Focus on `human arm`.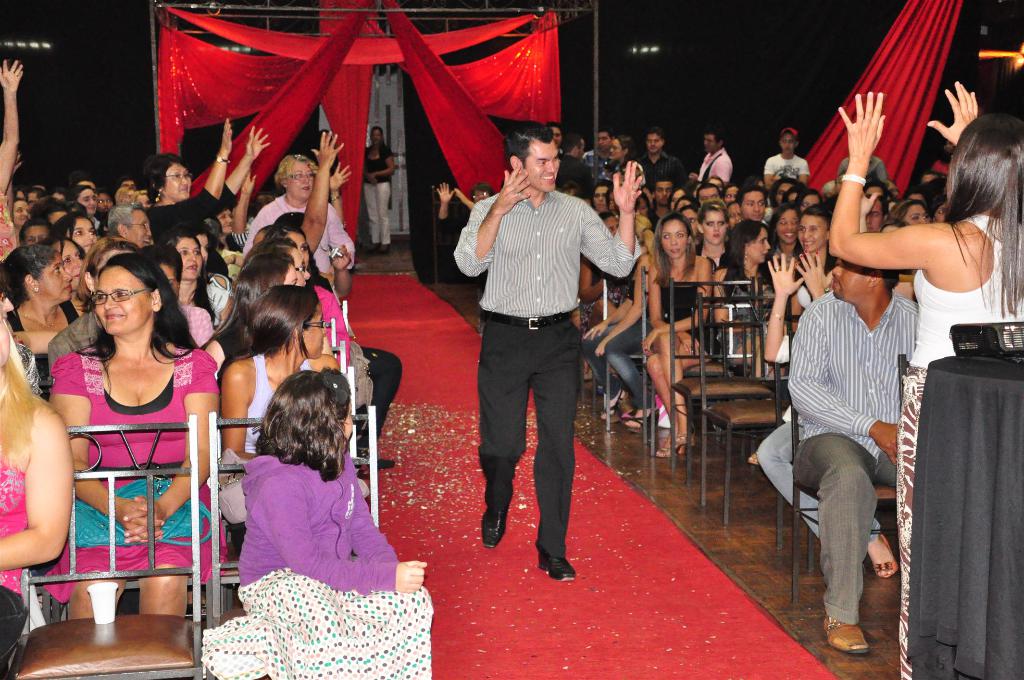
Focused at locate(644, 264, 701, 353).
